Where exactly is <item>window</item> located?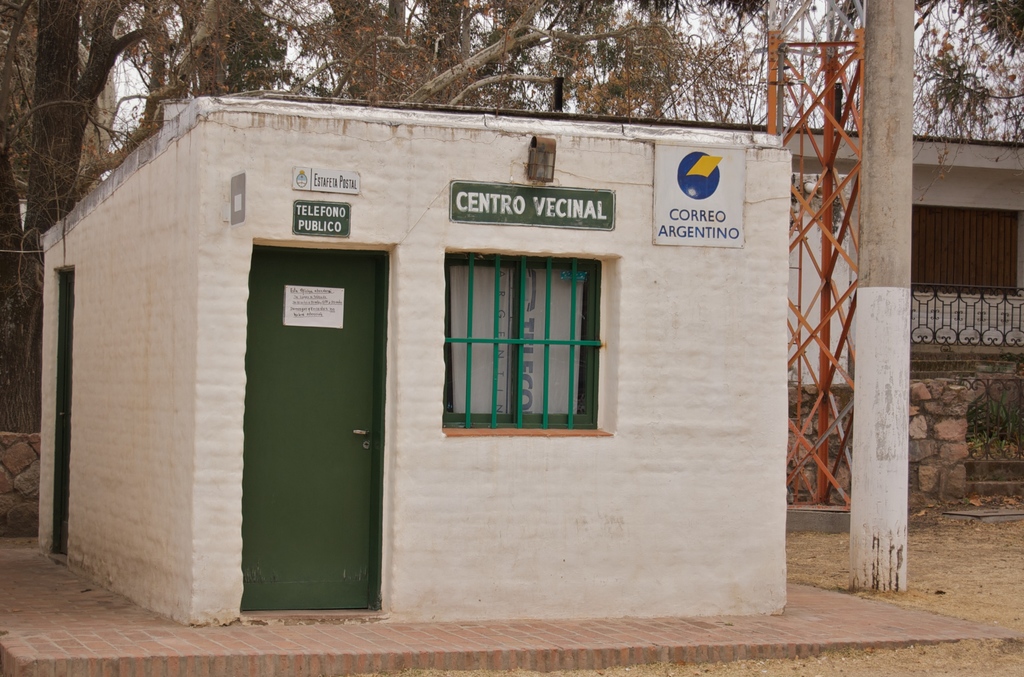
Its bounding box is pyautogui.locateOnScreen(426, 235, 613, 442).
